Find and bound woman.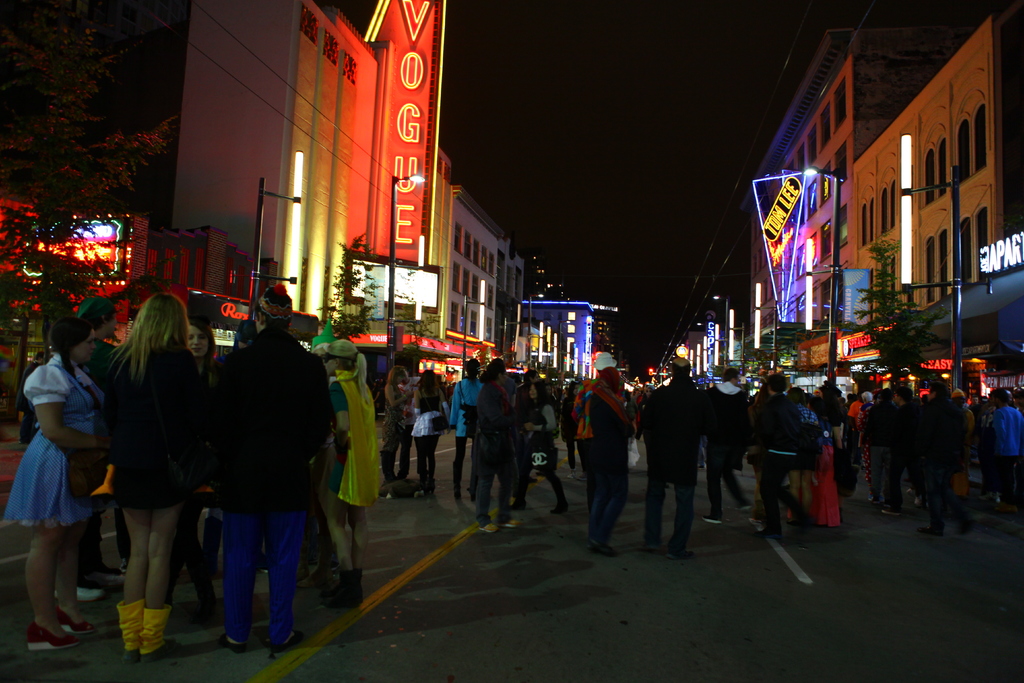
Bound: 84,284,200,662.
